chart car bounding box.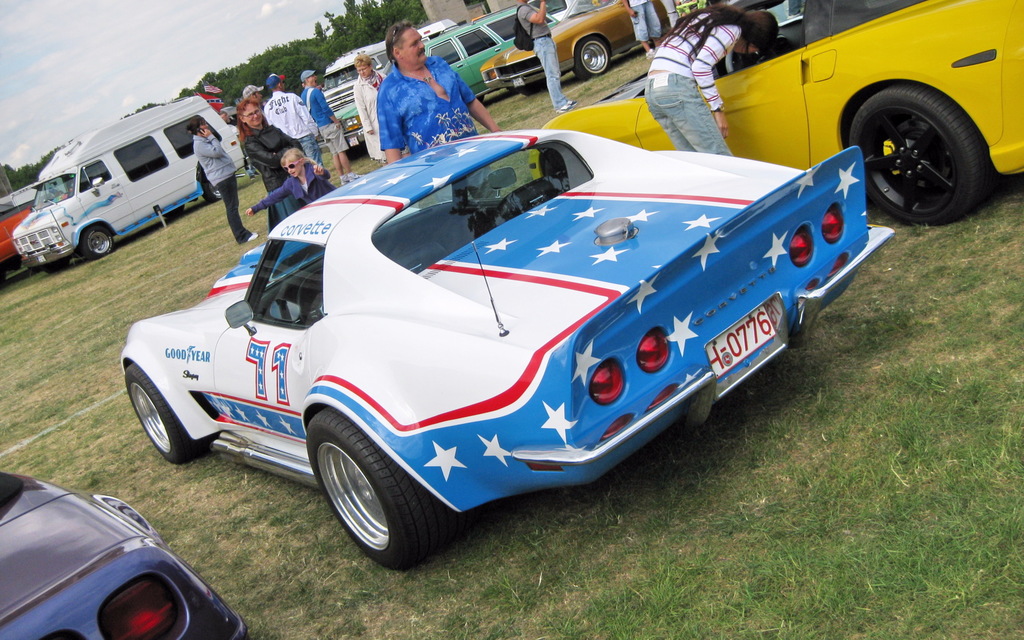
Charted: x1=530 y1=0 x2=1023 y2=230.
